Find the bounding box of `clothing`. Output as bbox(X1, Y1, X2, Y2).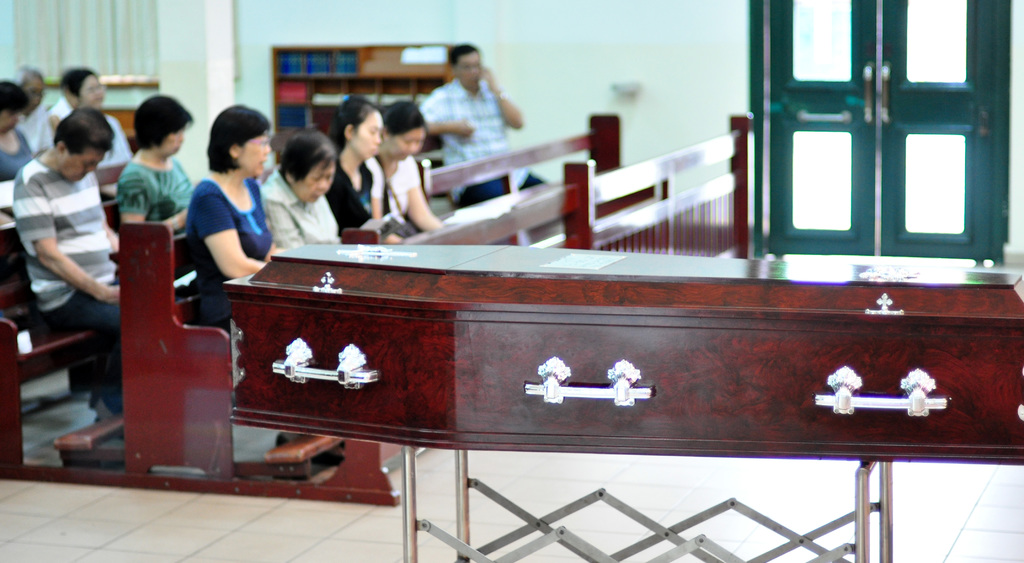
bbox(254, 168, 343, 246).
